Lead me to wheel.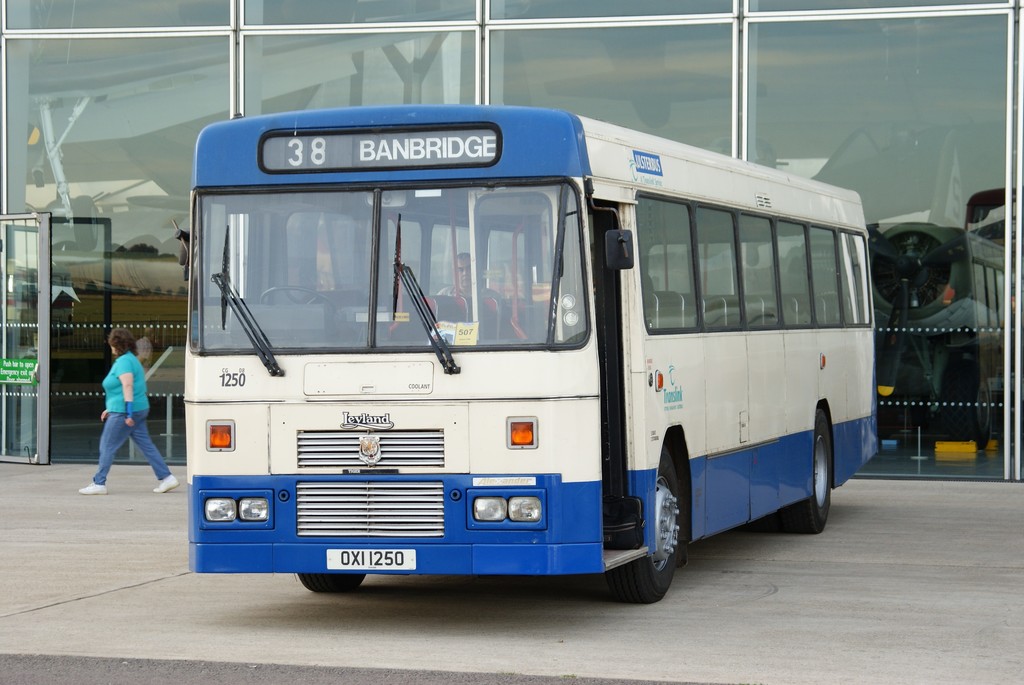
Lead to 781,409,833,534.
